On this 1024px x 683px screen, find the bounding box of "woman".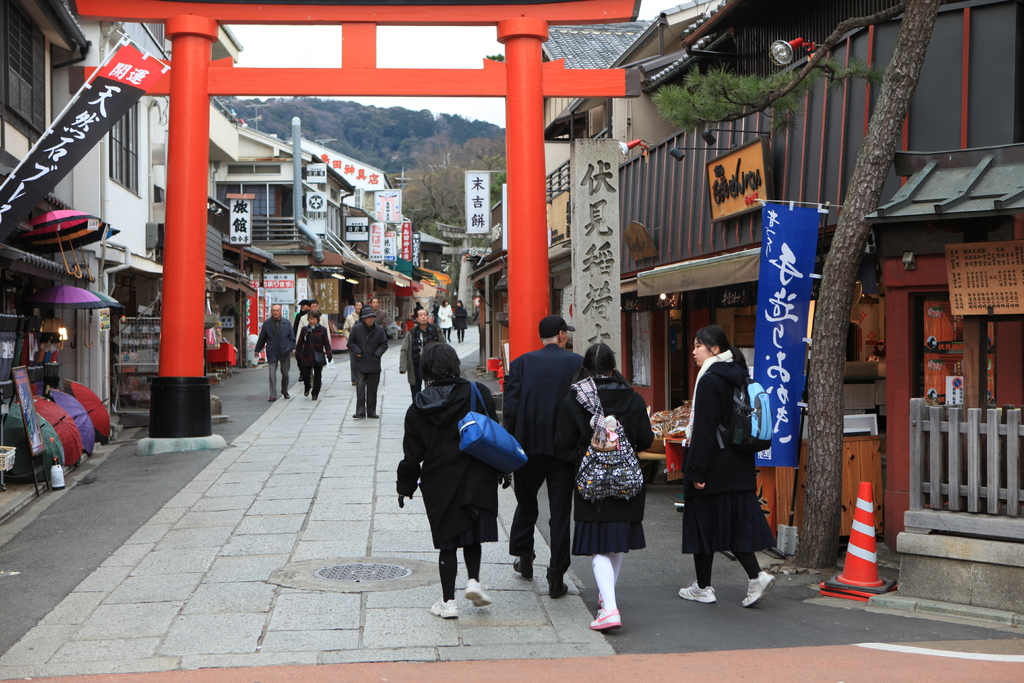
Bounding box: 294,309,330,402.
